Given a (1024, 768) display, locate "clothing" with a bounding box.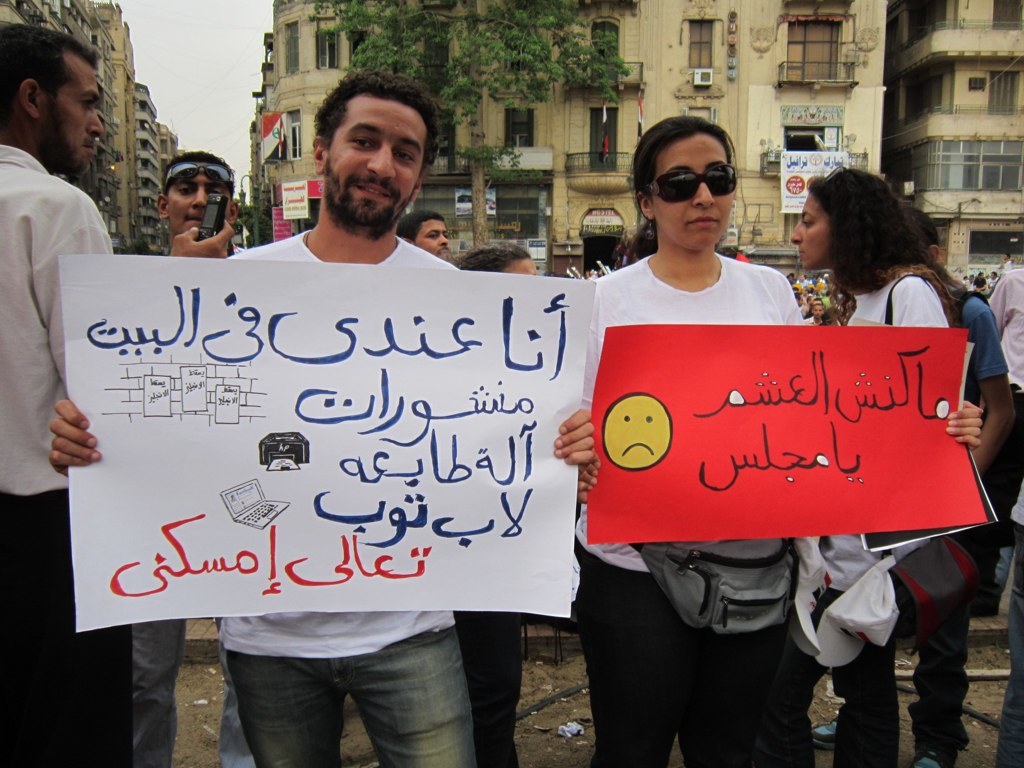
Located: (x1=449, y1=600, x2=526, y2=767).
